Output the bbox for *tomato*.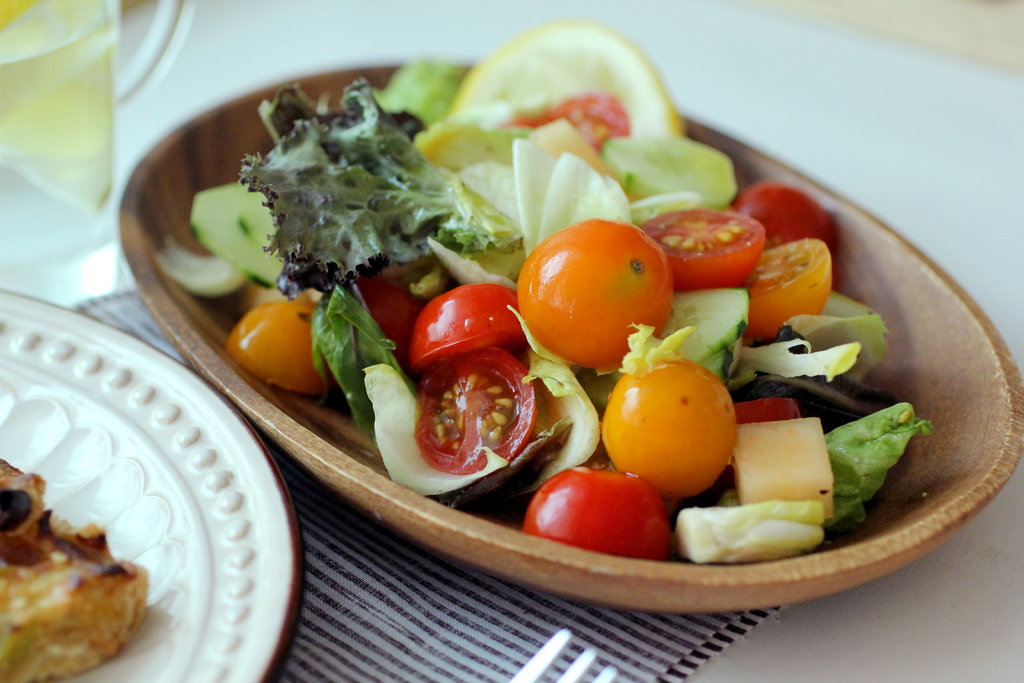
(left=748, top=237, right=830, bottom=337).
